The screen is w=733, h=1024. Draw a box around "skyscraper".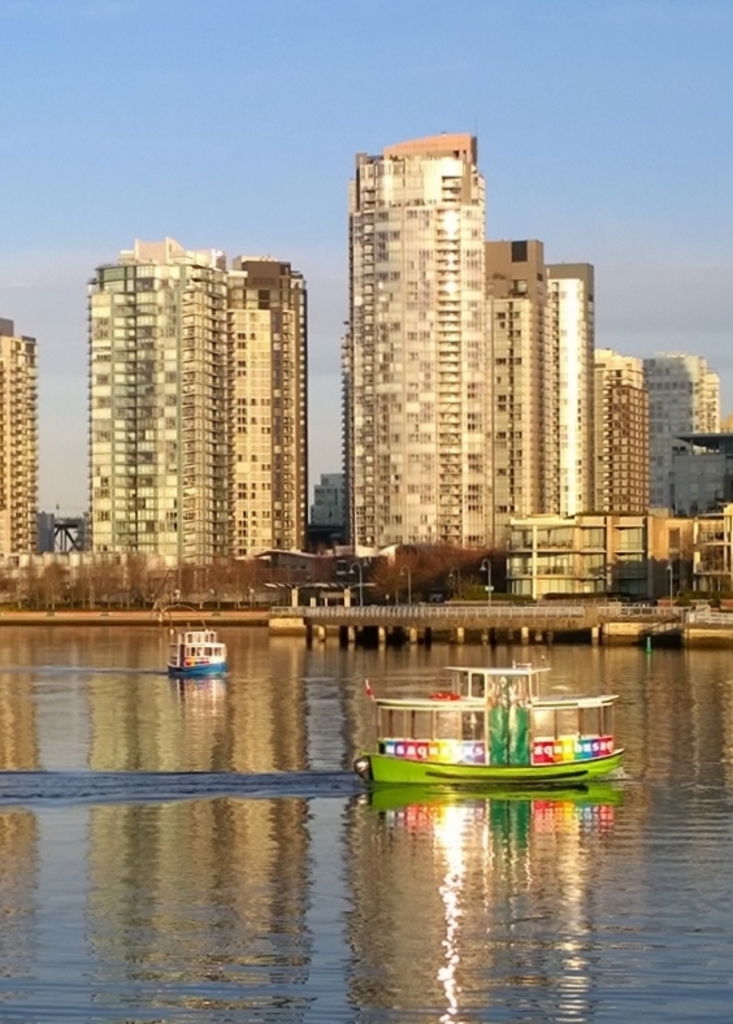
<box>342,130,493,572</box>.
